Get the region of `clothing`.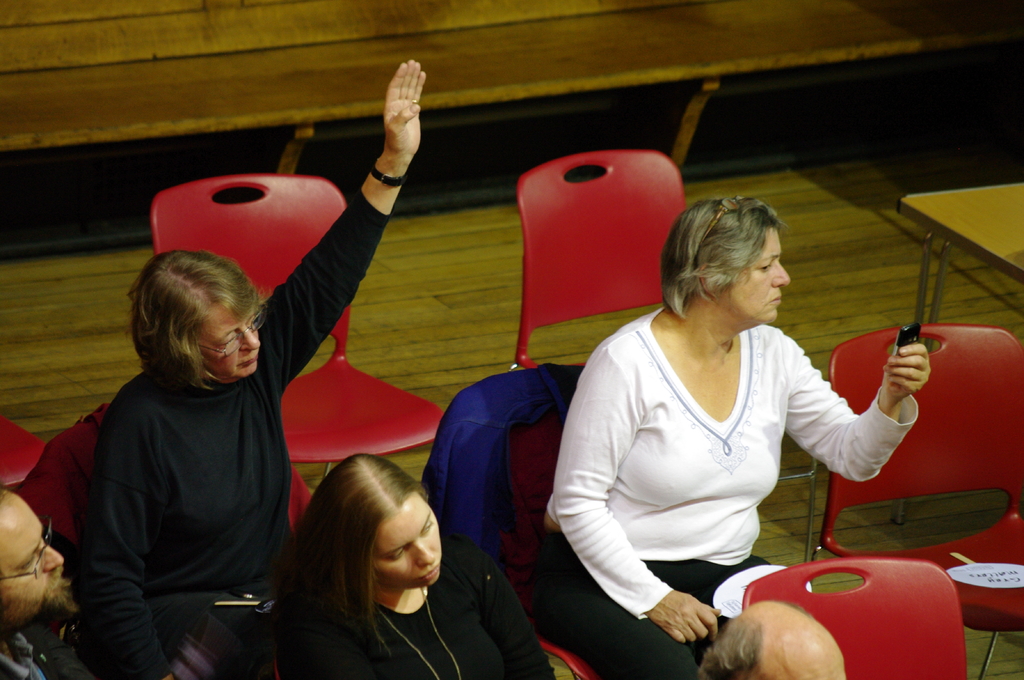
select_region(76, 188, 391, 679).
